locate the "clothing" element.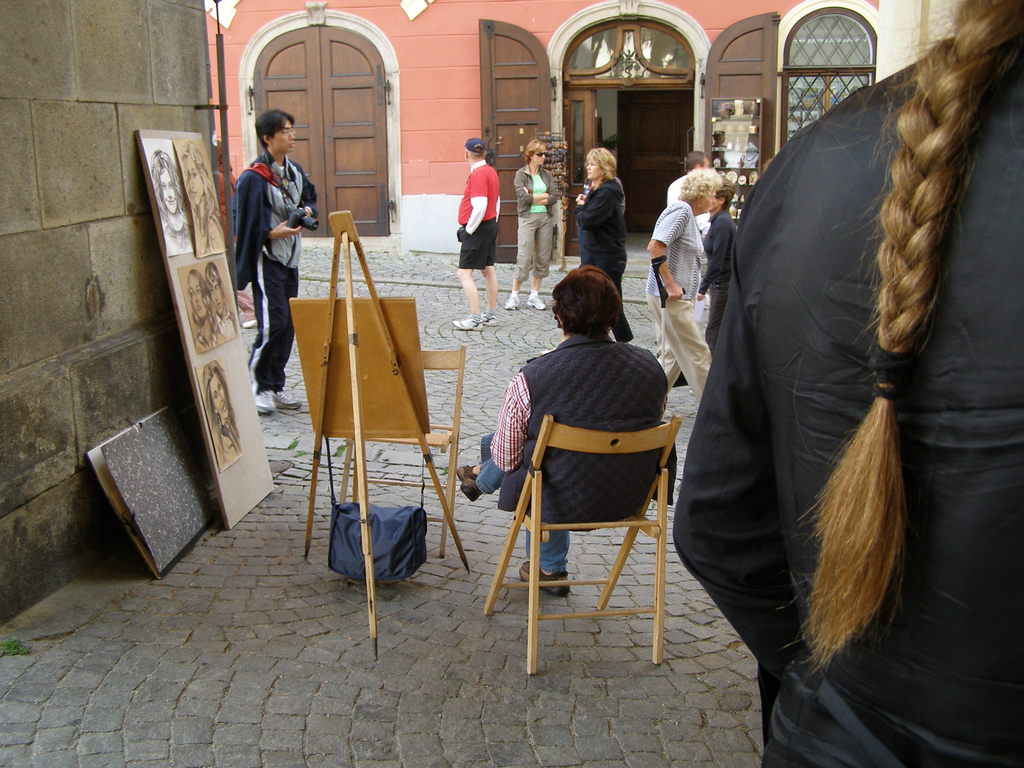
Element bbox: box=[460, 219, 495, 270].
